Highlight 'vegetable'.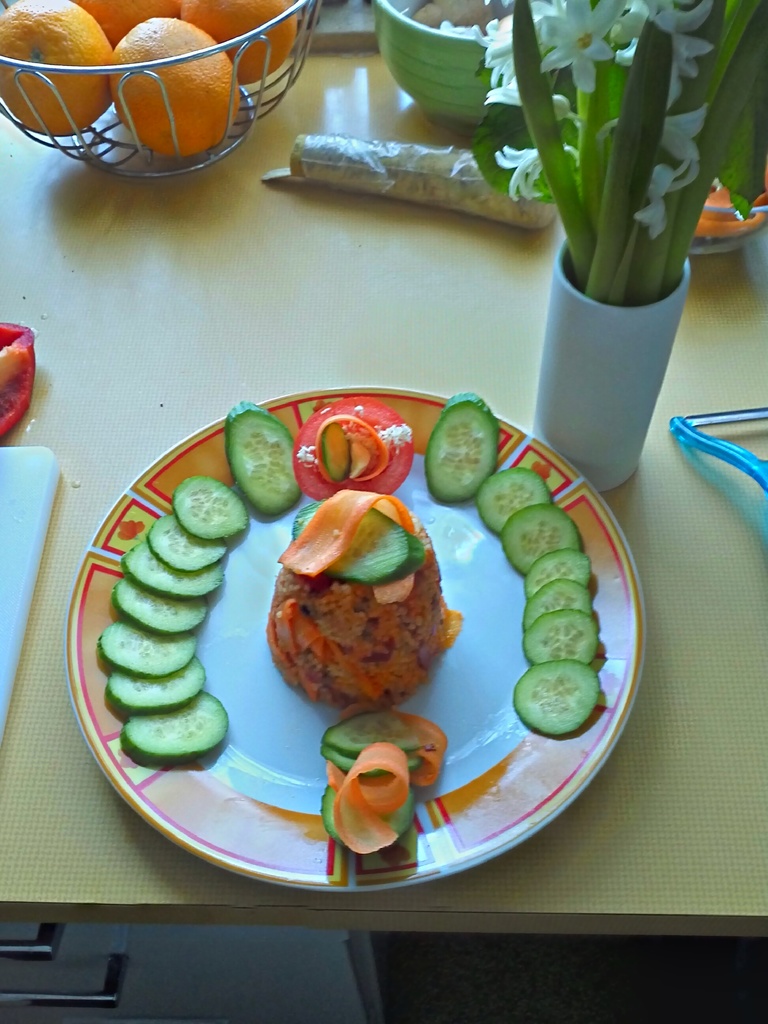
Highlighted region: x1=112 y1=669 x2=208 y2=713.
